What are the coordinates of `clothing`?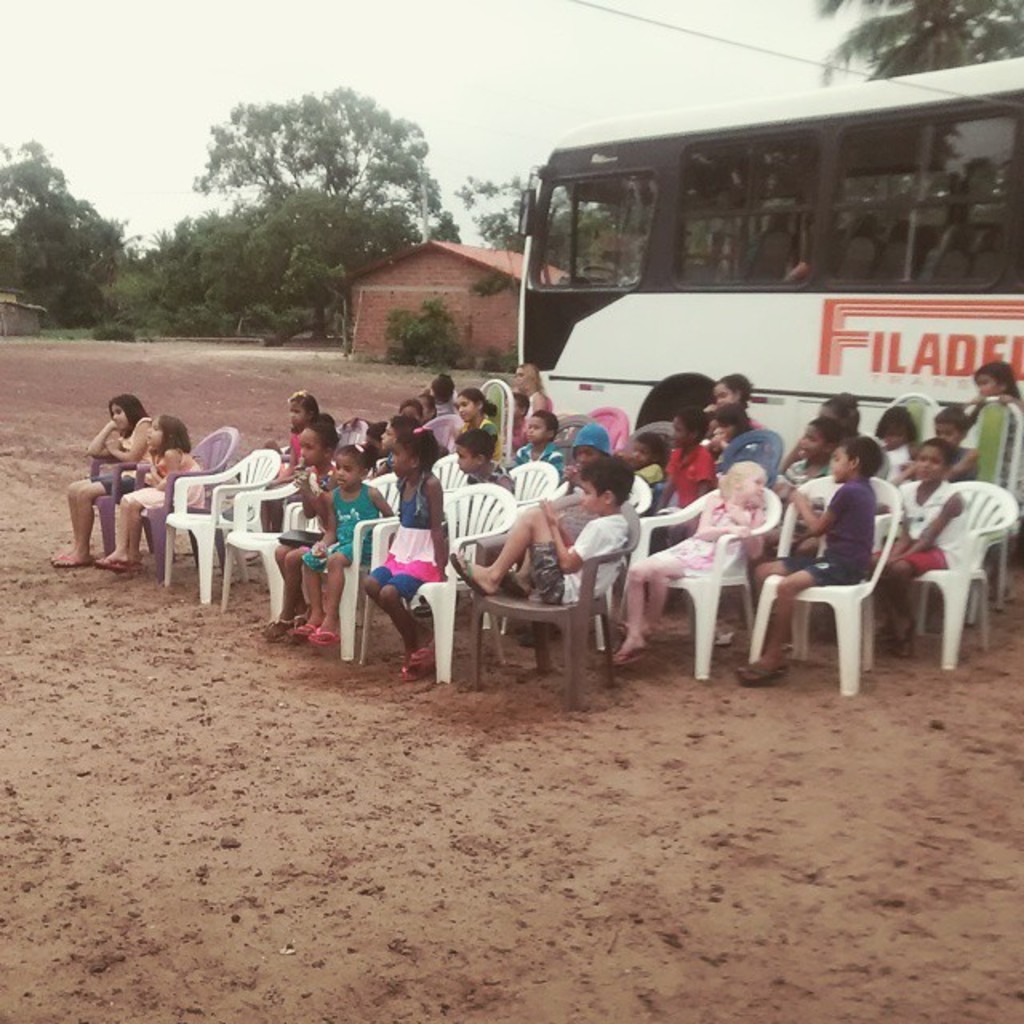
x1=133 y1=453 x2=208 y2=507.
